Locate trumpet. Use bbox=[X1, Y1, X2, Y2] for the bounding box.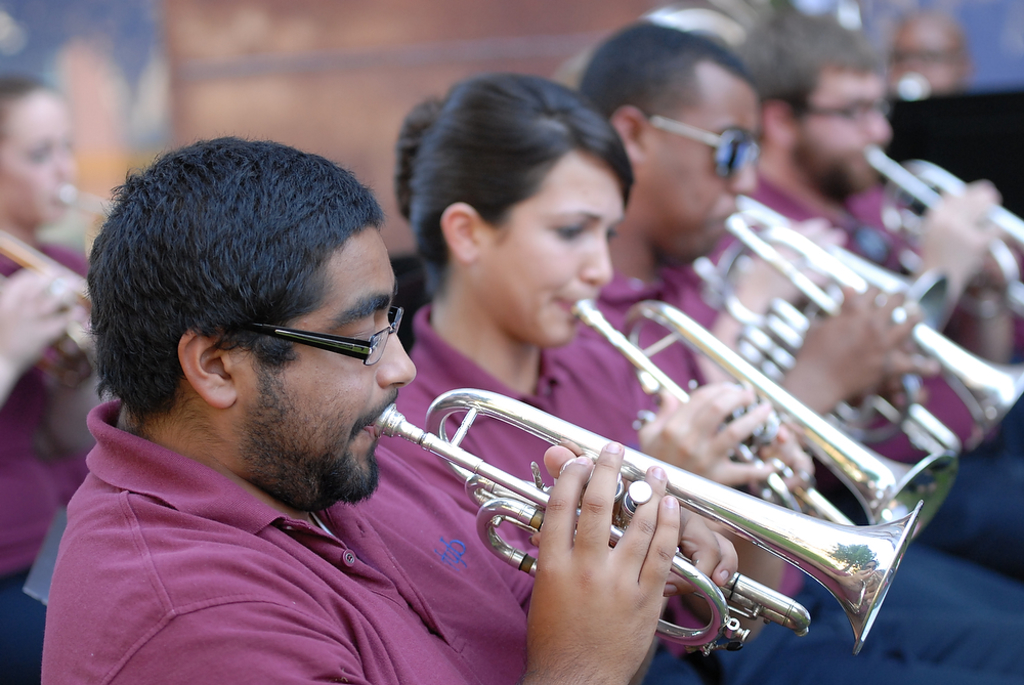
bbox=[571, 298, 961, 545].
